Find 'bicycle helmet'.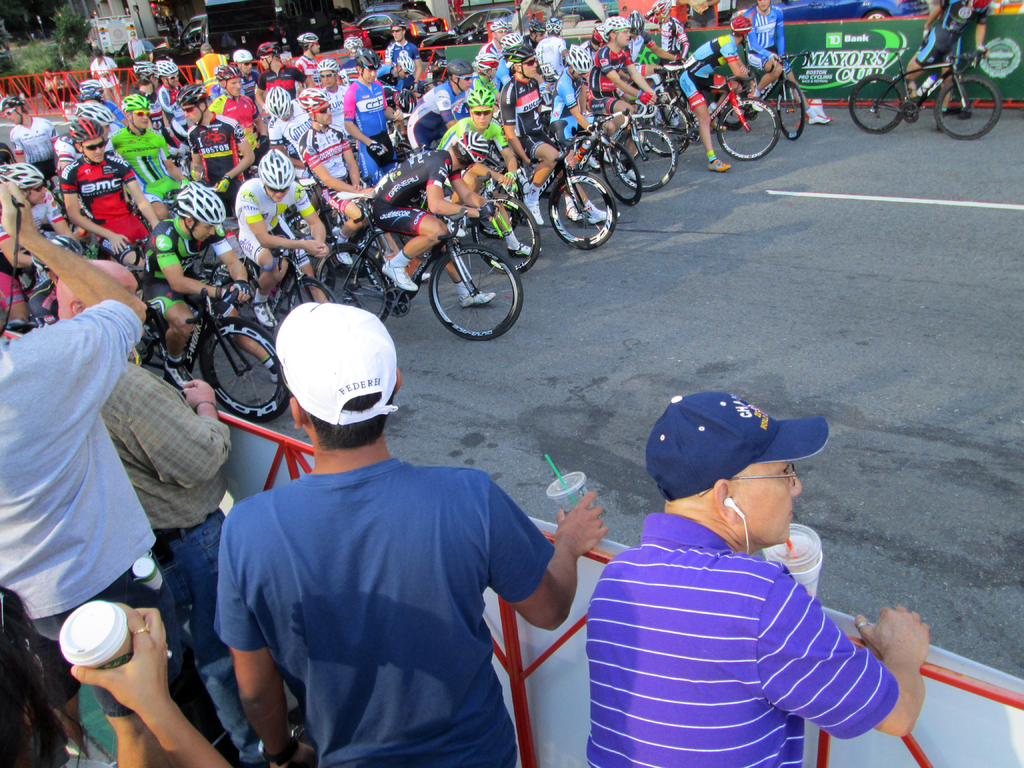
(x1=255, y1=40, x2=276, y2=72).
